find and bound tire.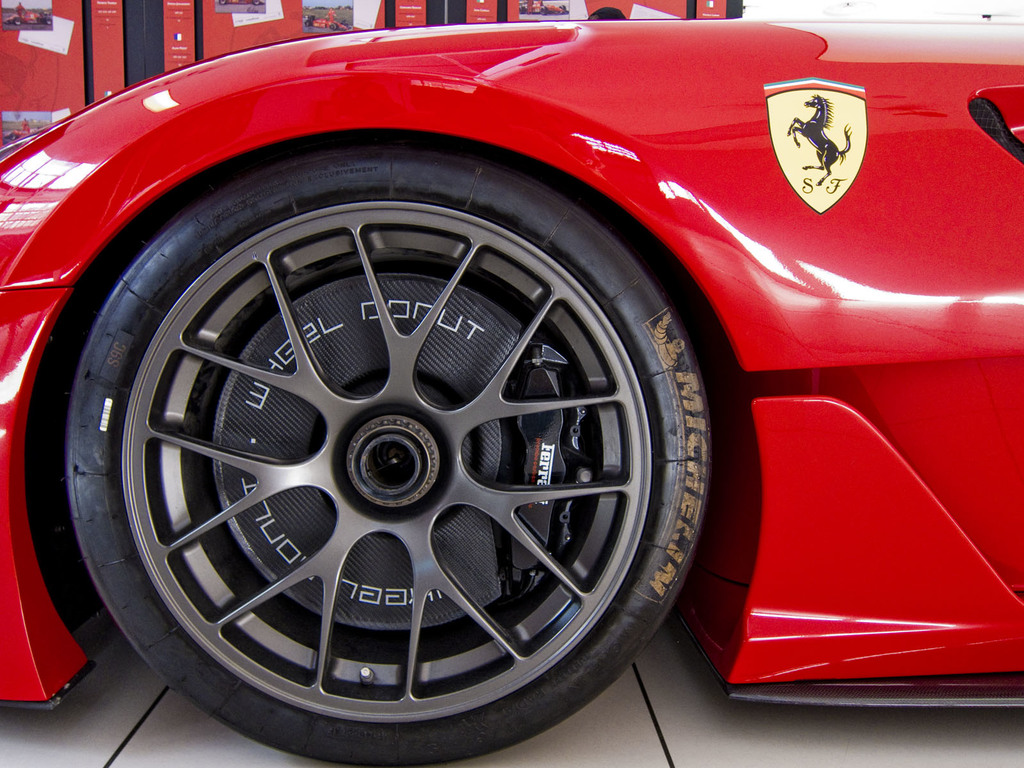
Bound: [left=306, top=18, right=312, bottom=27].
